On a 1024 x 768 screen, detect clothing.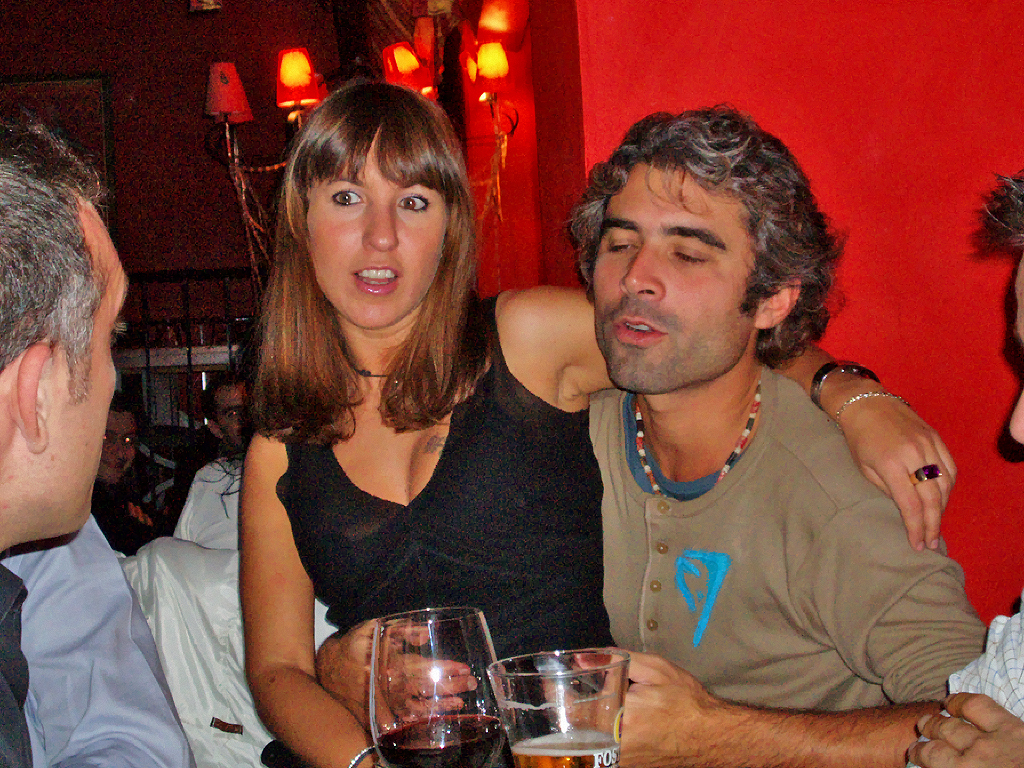
(x1=0, y1=569, x2=33, y2=766).
